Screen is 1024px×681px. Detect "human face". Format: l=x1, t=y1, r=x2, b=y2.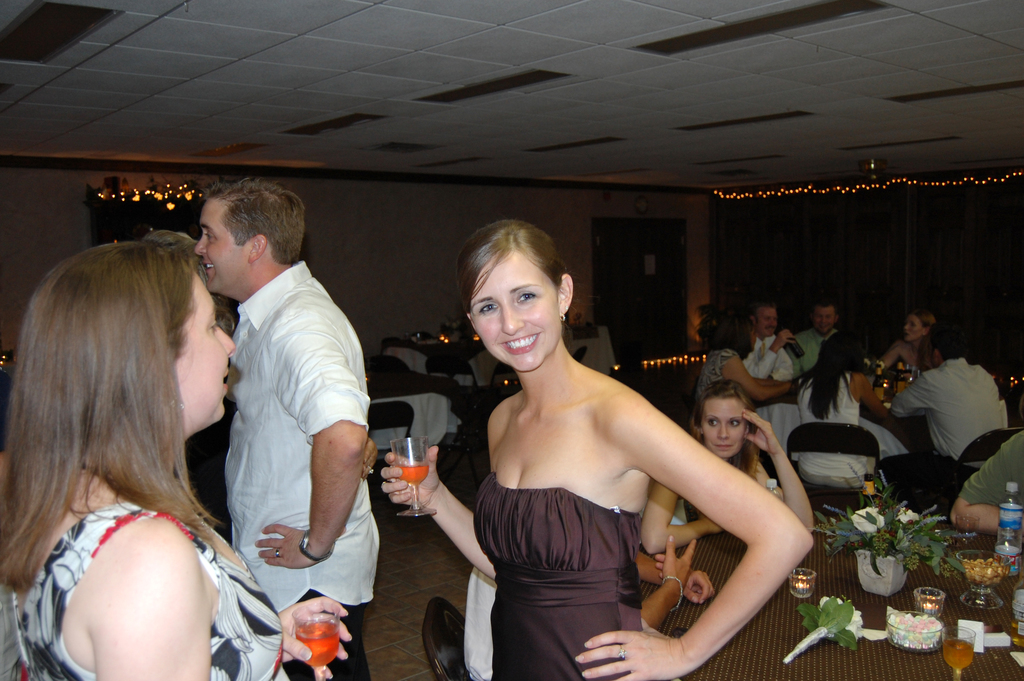
l=700, t=395, r=746, b=461.
